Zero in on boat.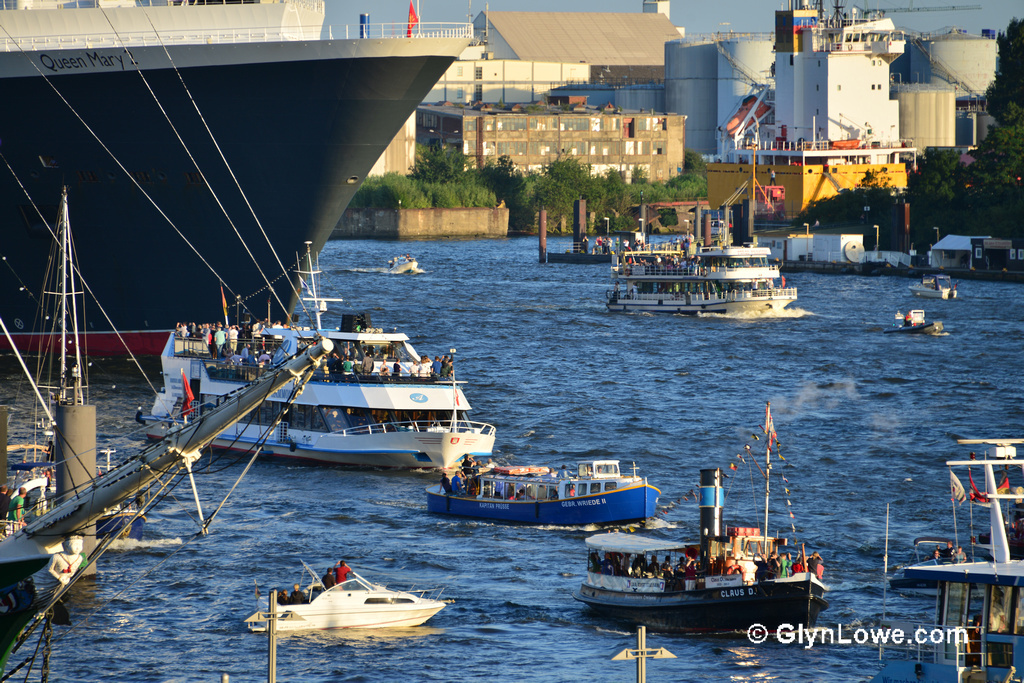
Zeroed in: crop(420, 454, 660, 531).
